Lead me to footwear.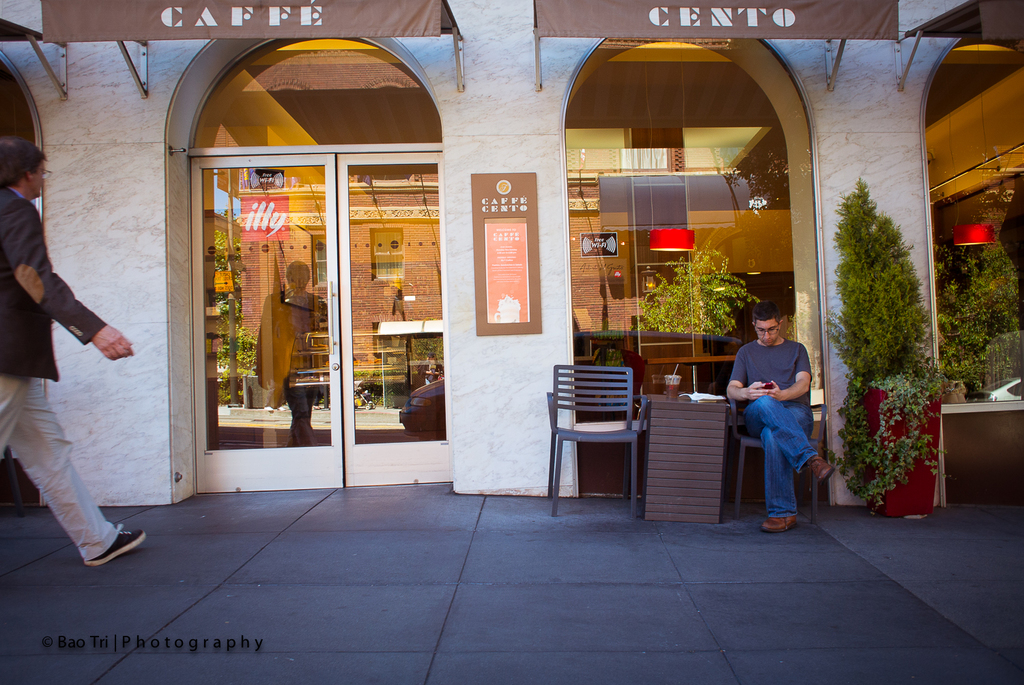
Lead to bbox=[806, 451, 836, 484].
